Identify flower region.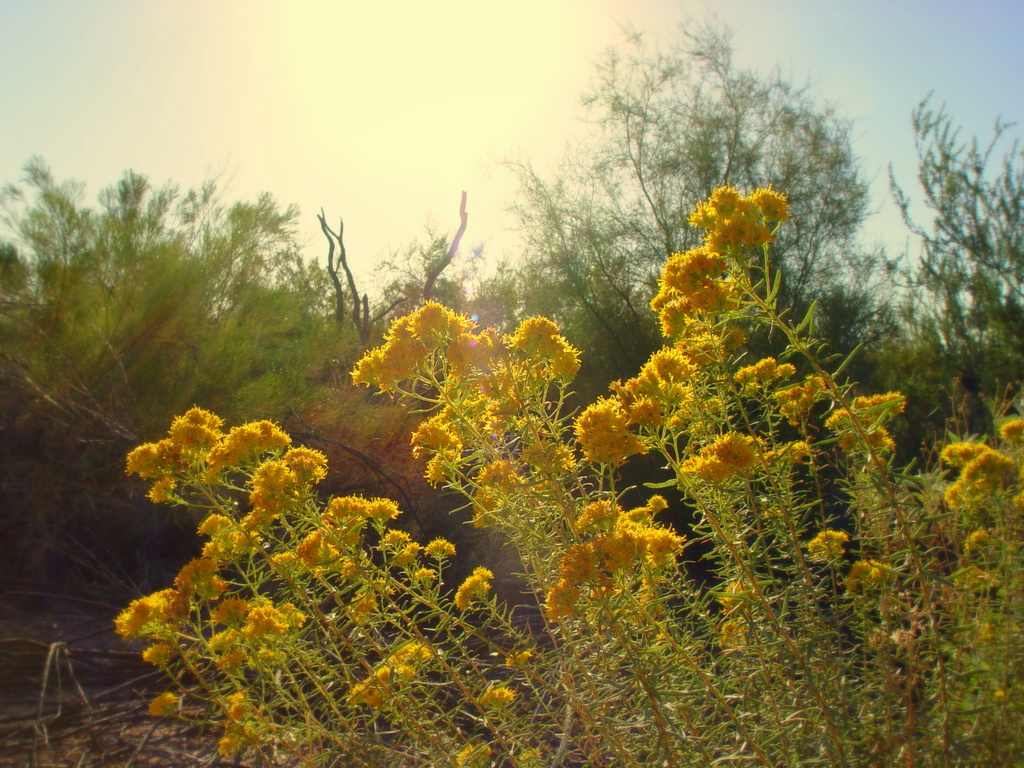
Region: [x1=577, y1=502, x2=607, y2=533].
